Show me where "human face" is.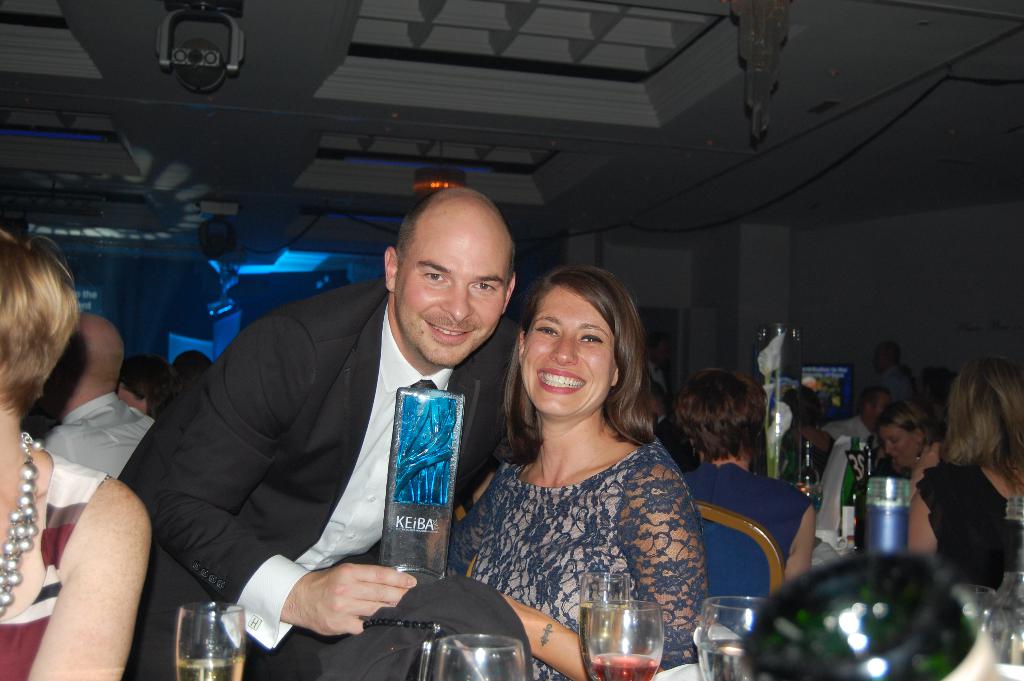
"human face" is at 401,229,505,367.
